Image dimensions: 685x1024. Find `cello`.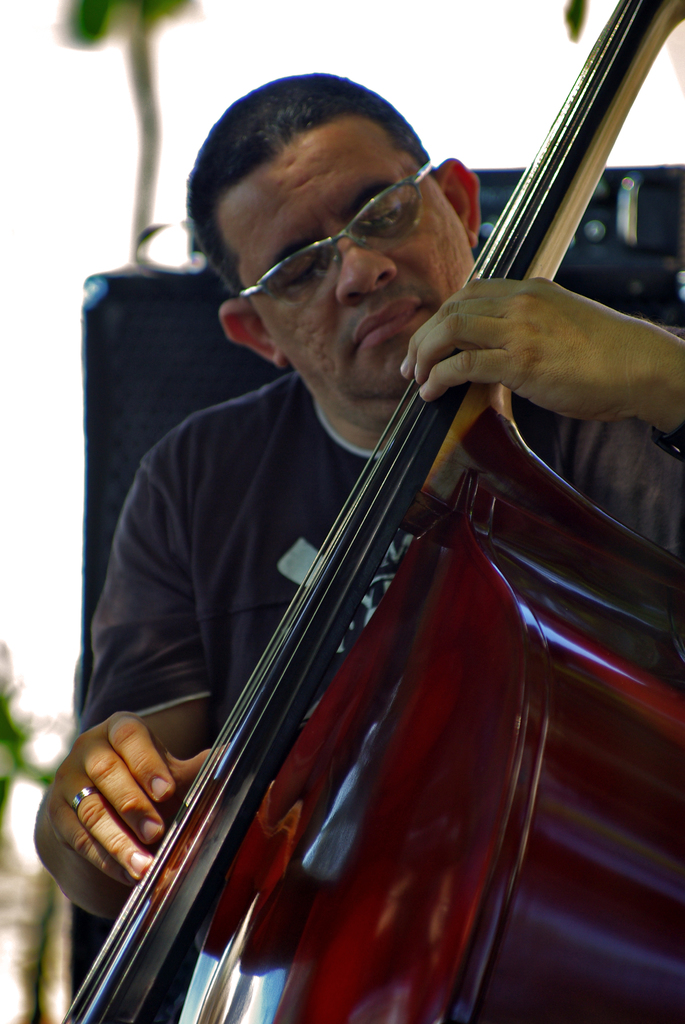
bbox=[60, 0, 684, 1023].
